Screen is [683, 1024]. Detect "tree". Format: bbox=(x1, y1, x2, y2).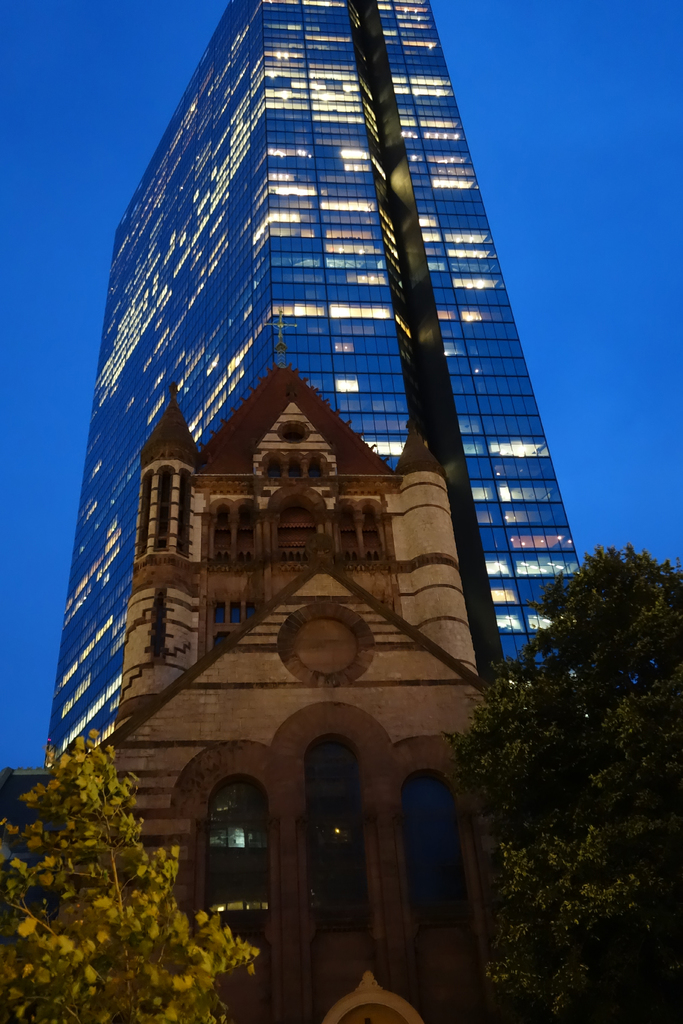
bbox=(0, 720, 270, 1023).
